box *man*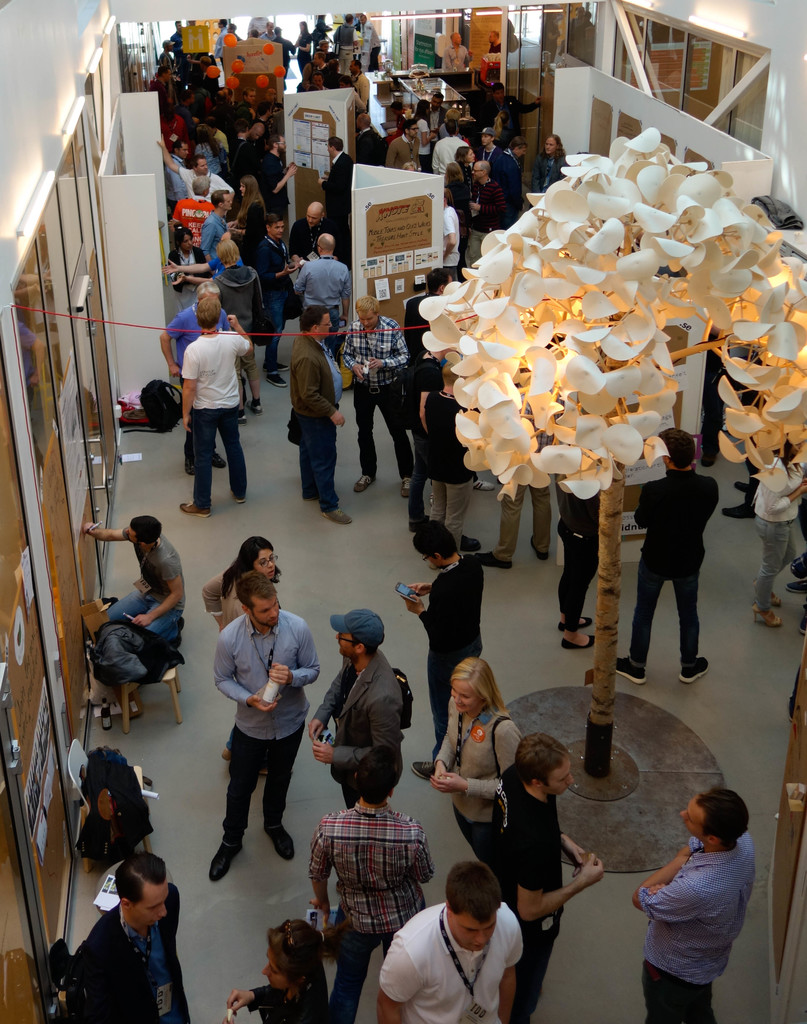
154, 280, 254, 366
